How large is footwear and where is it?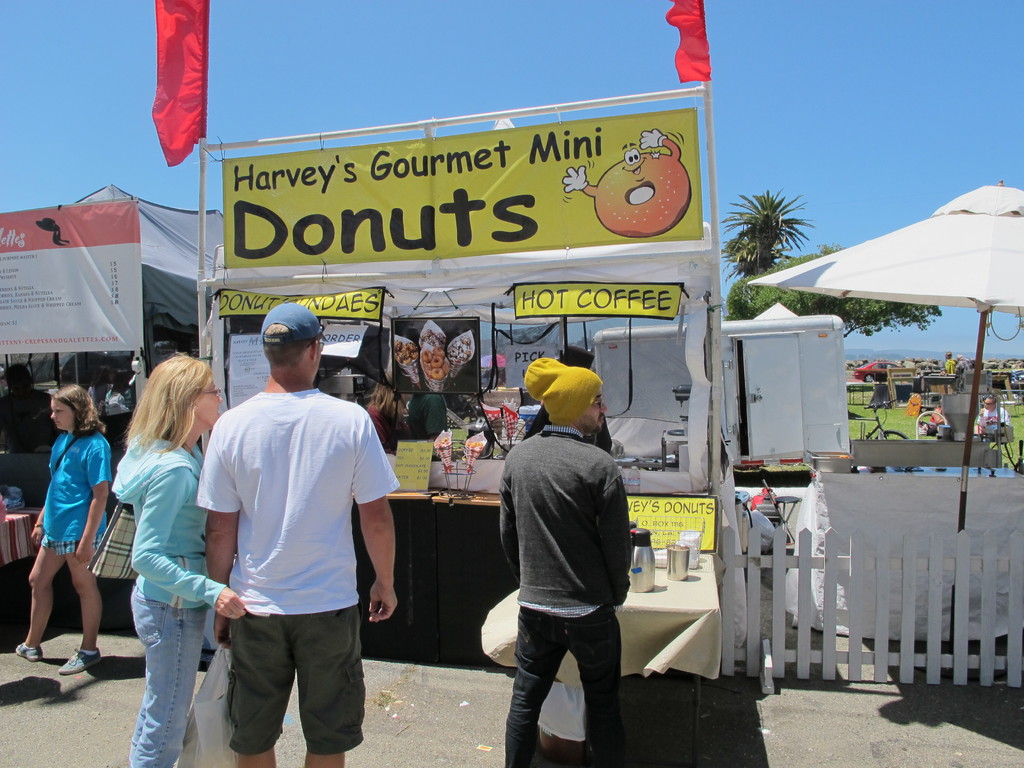
Bounding box: rect(56, 650, 104, 677).
